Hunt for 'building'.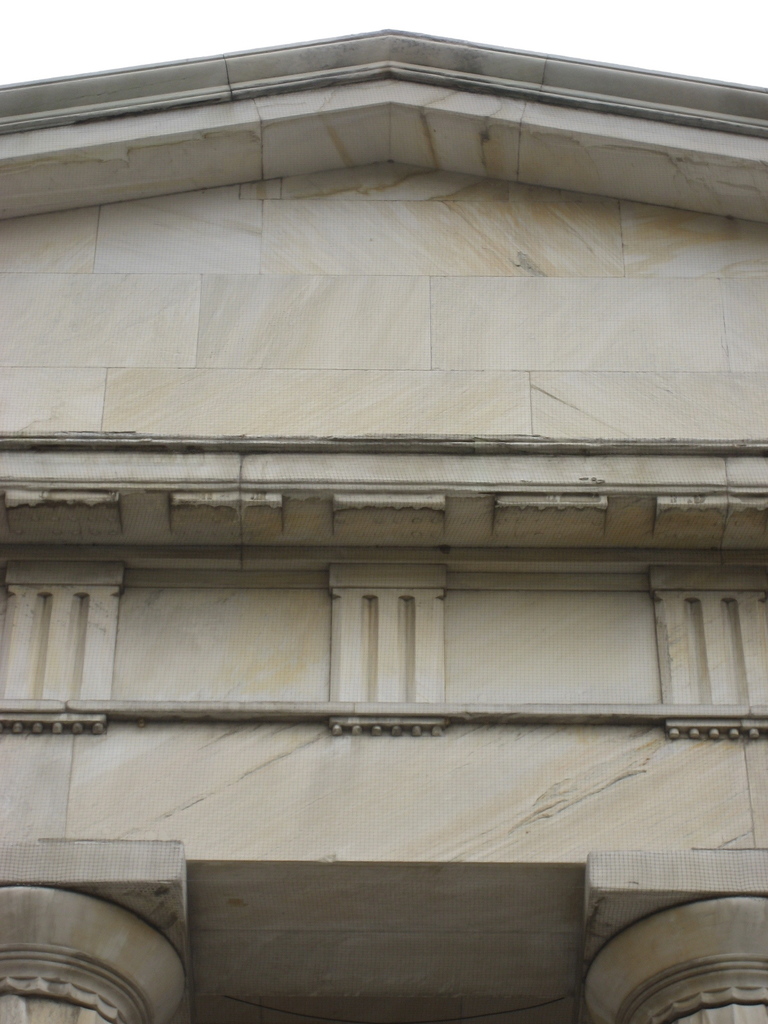
Hunted down at [left=0, top=22, right=767, bottom=1023].
